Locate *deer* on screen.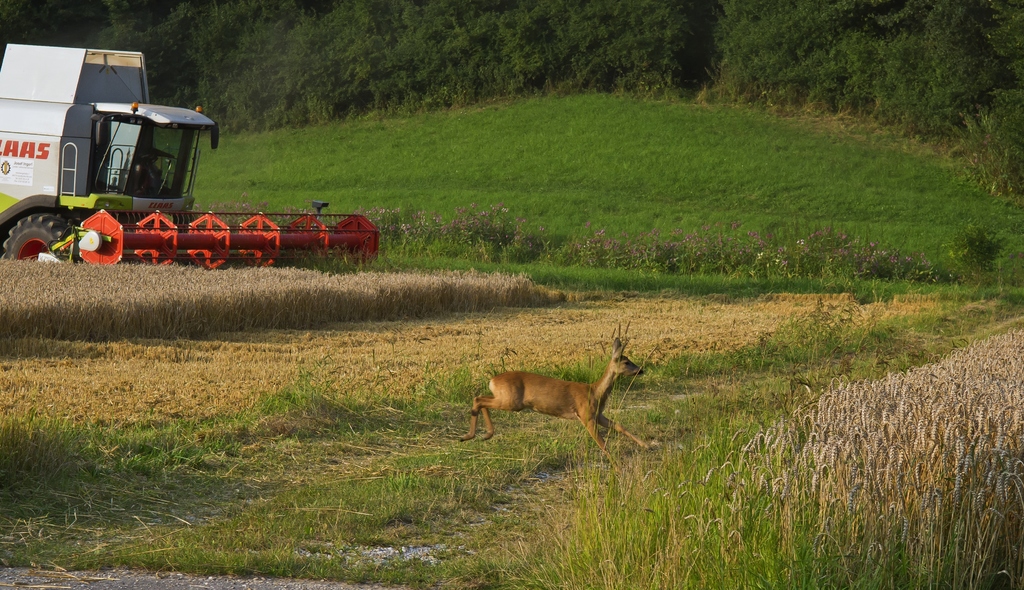
On screen at BBox(459, 322, 655, 472).
